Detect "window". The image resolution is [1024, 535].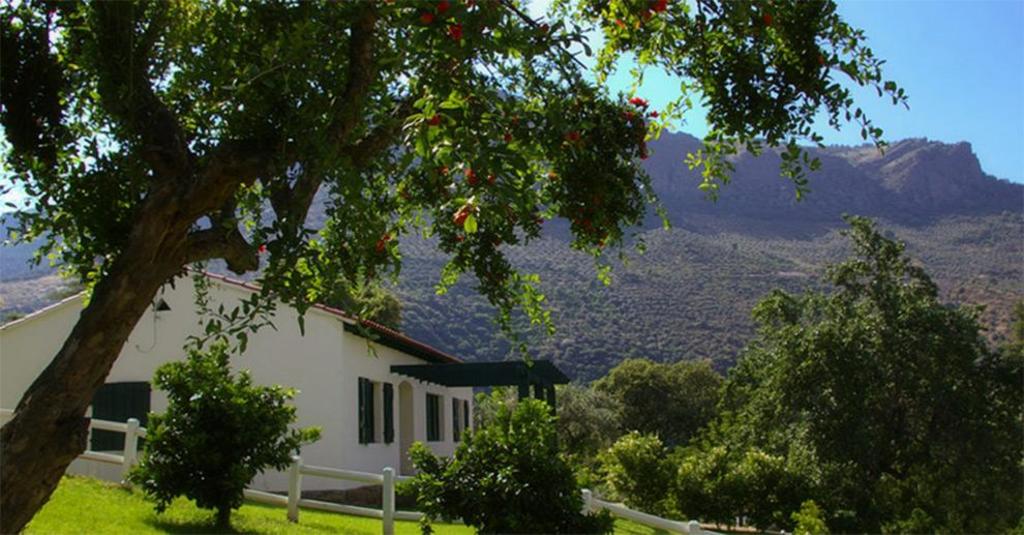
box=[461, 400, 471, 439].
